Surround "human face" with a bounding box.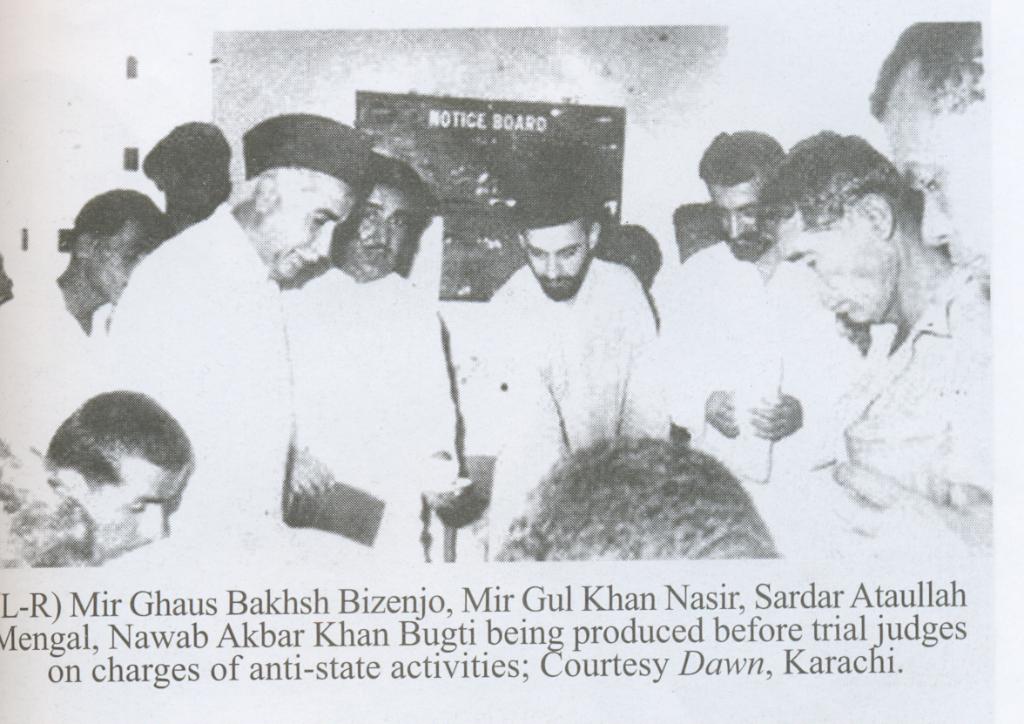
region(72, 456, 191, 558).
